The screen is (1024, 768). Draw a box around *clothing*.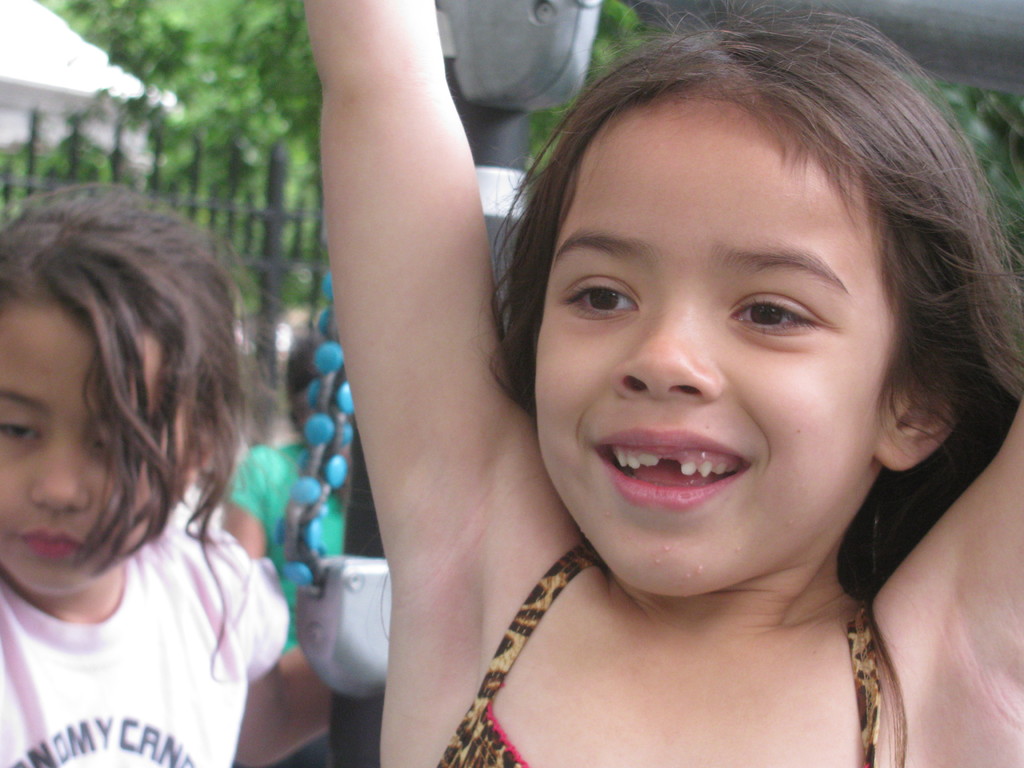
0:484:289:767.
